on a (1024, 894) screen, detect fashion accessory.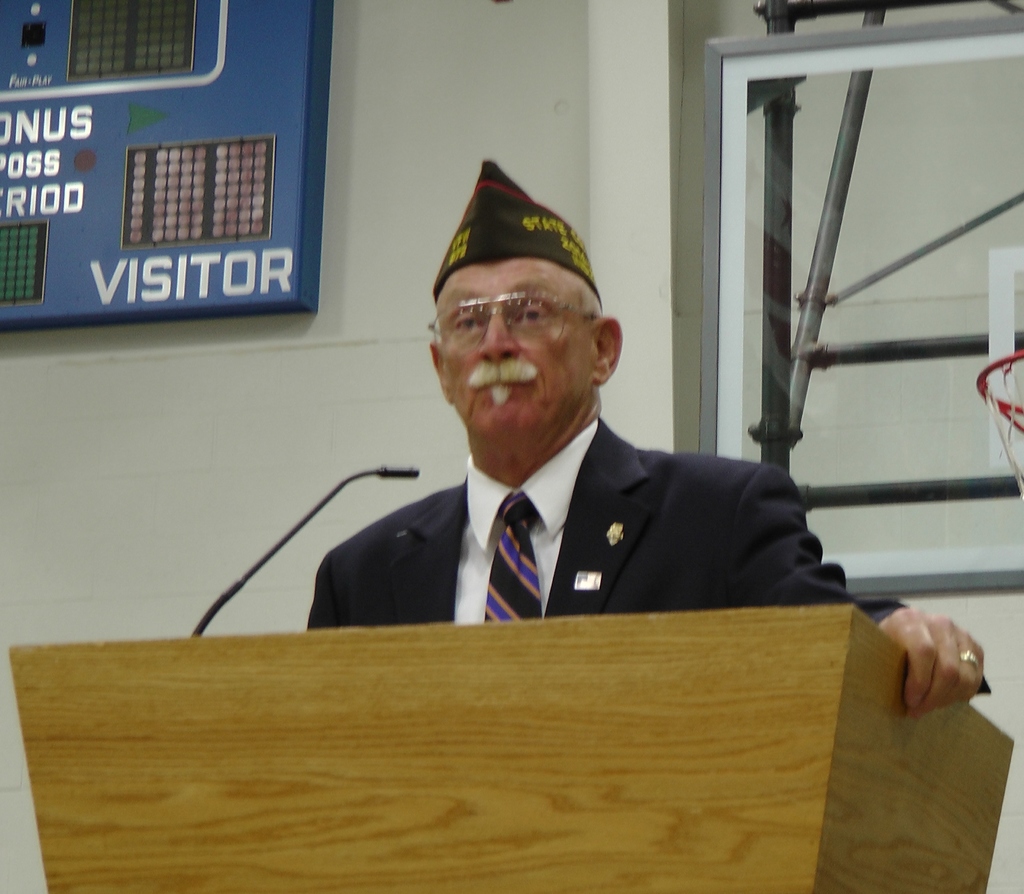
[955,646,979,668].
